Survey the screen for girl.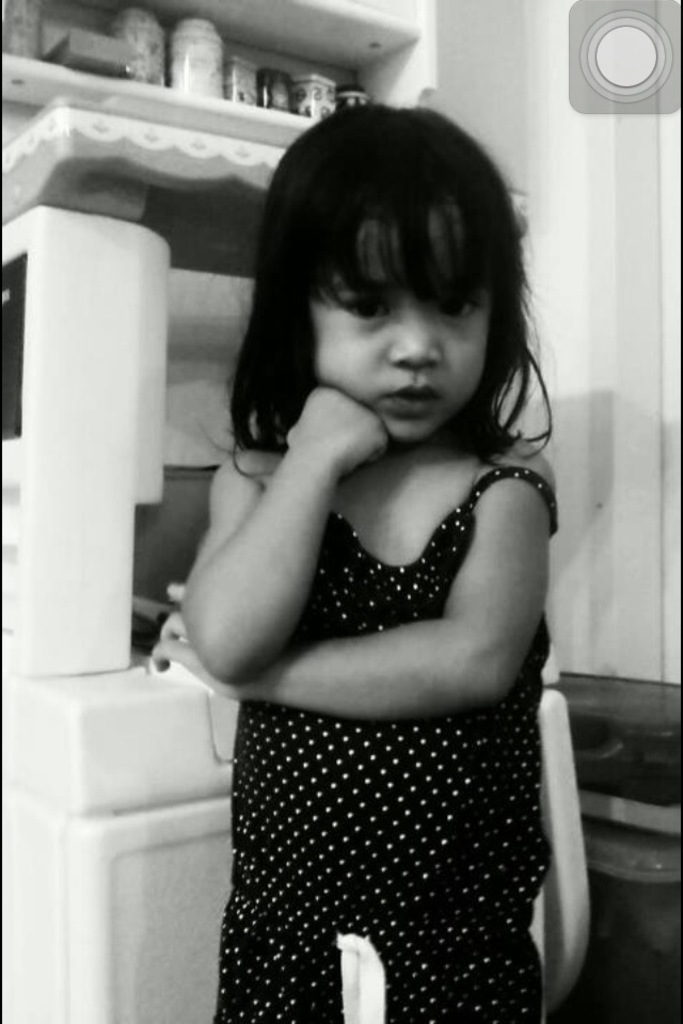
Survey found: 147:97:558:1023.
